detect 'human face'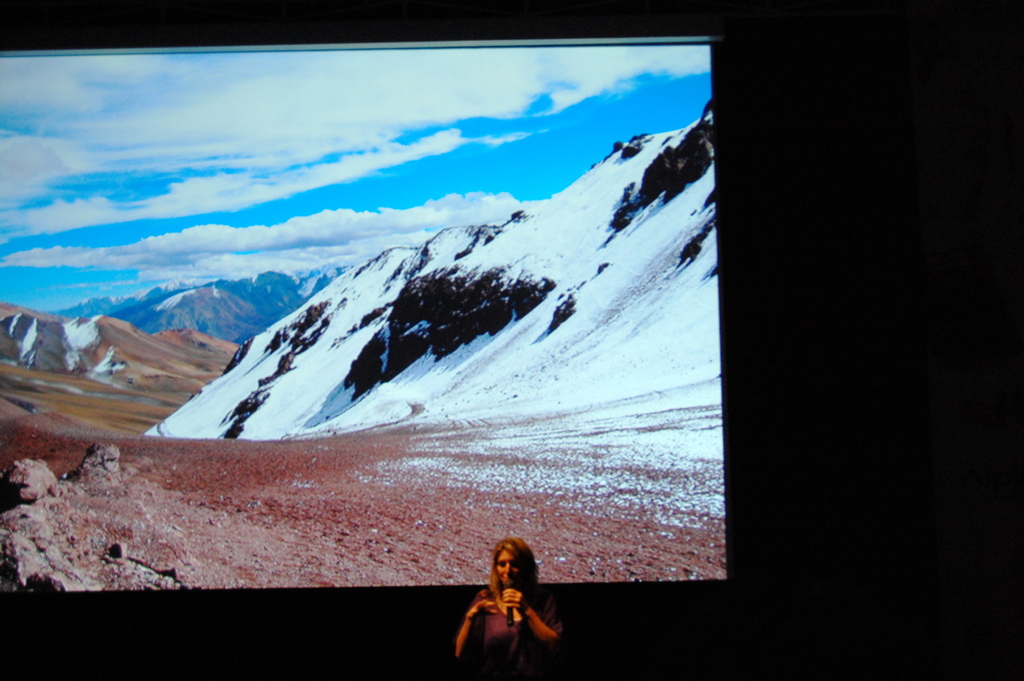
Rect(496, 551, 522, 584)
